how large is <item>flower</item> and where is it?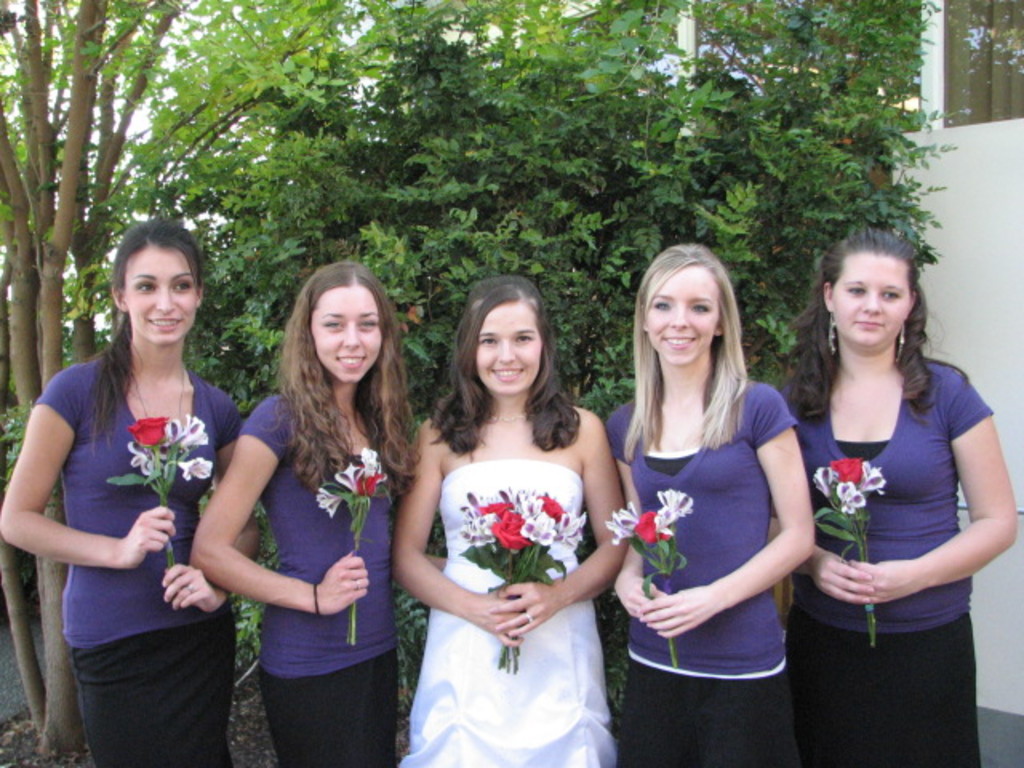
Bounding box: 856 461 886 490.
